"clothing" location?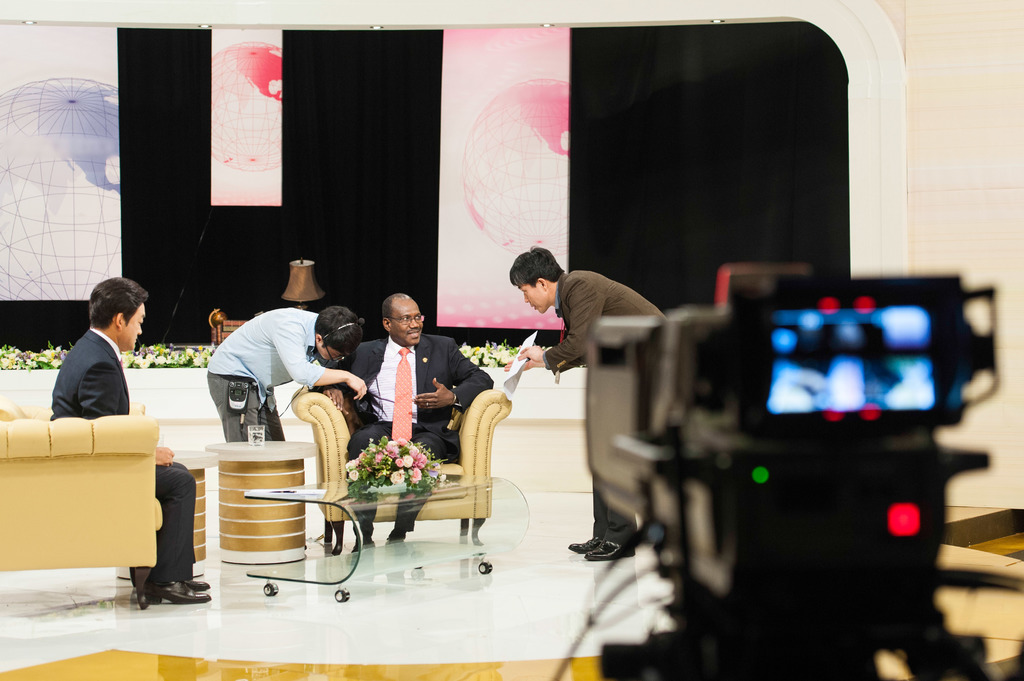
[205, 288, 348, 445]
